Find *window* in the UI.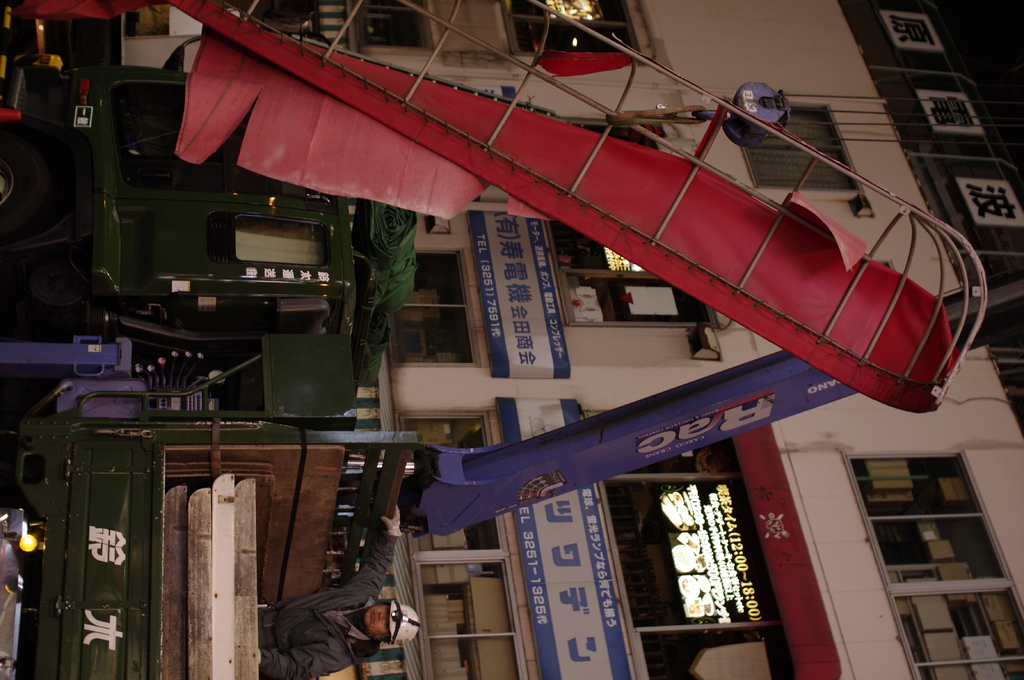
UI element at 389 247 477 366.
